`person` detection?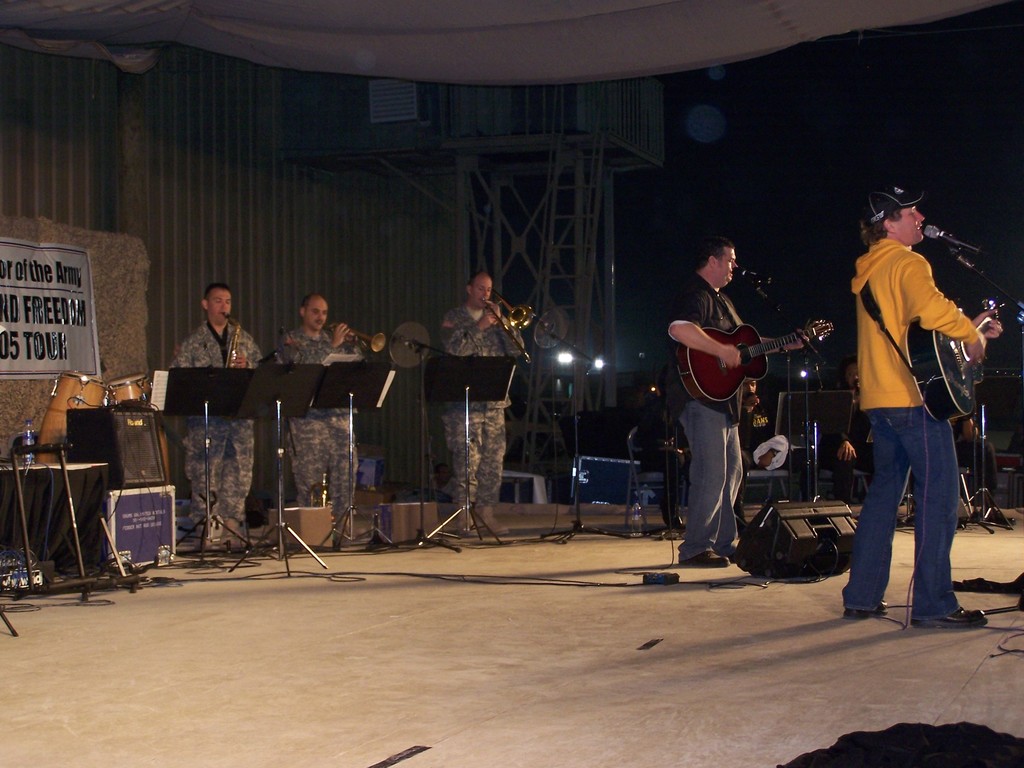
(x1=846, y1=183, x2=985, y2=626)
